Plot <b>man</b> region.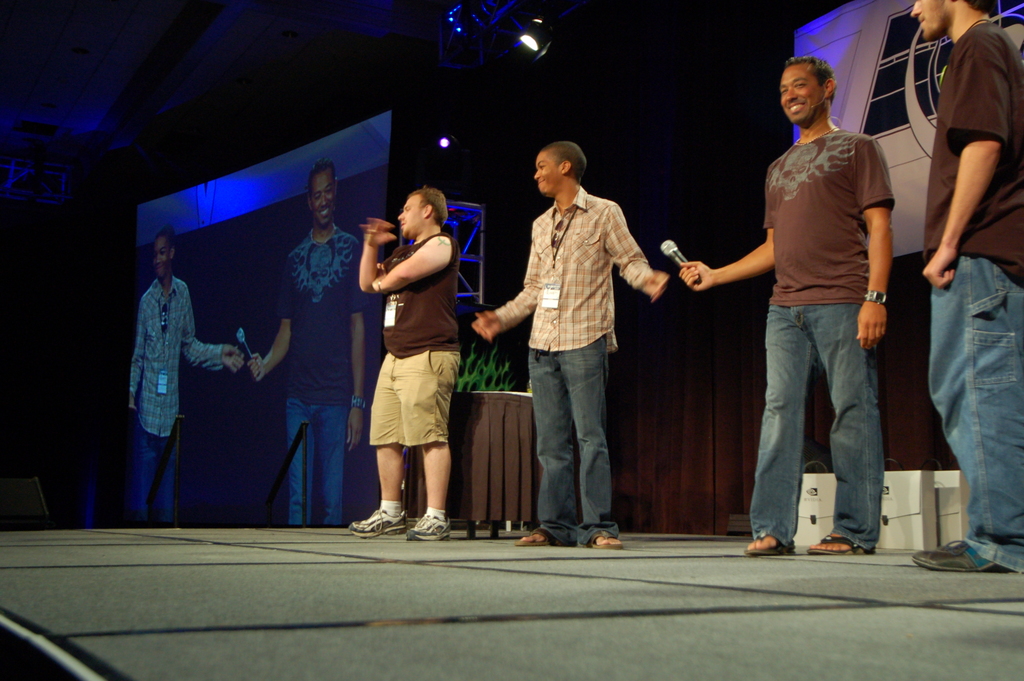
Plotted at crop(244, 158, 374, 527).
